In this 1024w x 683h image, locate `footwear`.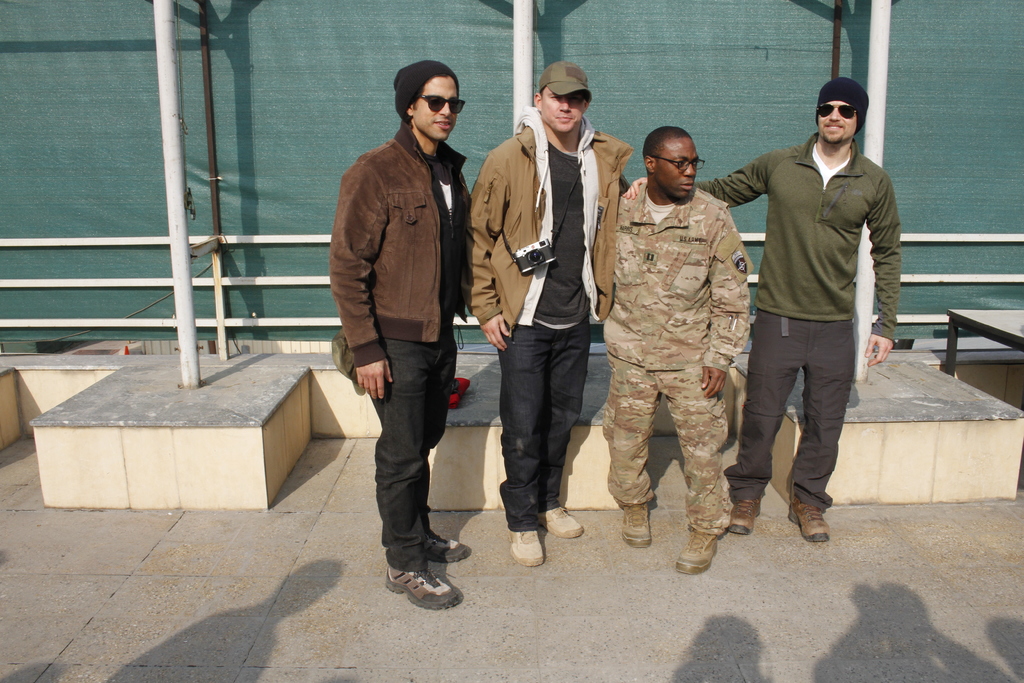
Bounding box: x1=730 y1=493 x2=765 y2=539.
